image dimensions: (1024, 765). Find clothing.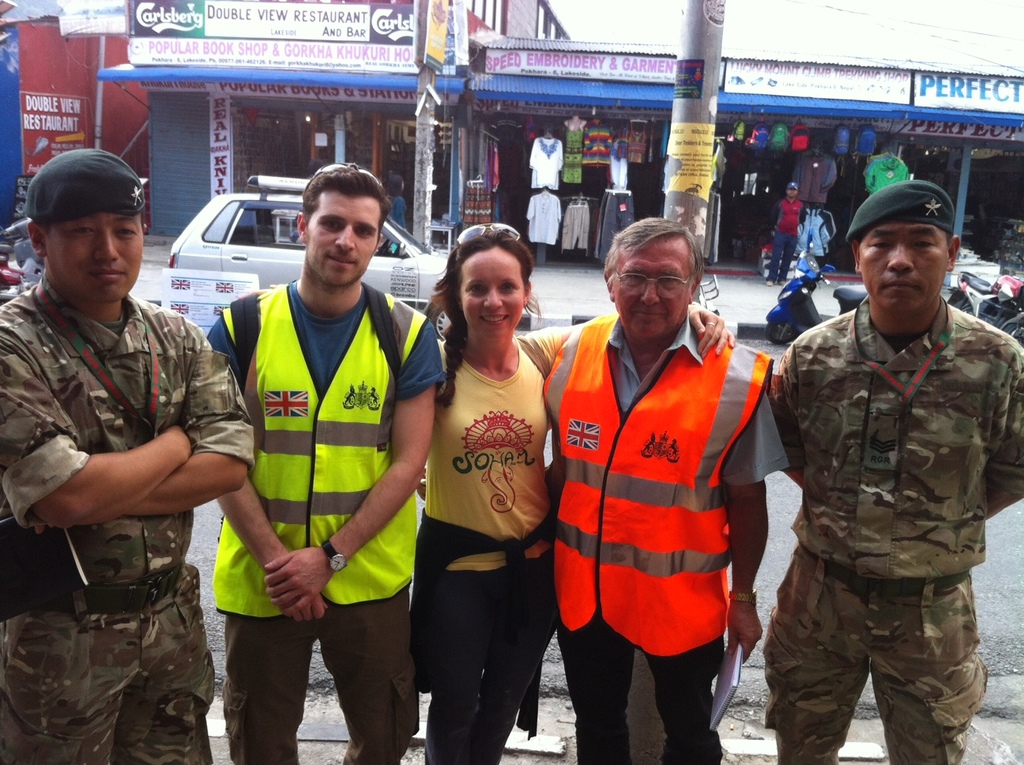
[left=0, top=262, right=258, bottom=764].
